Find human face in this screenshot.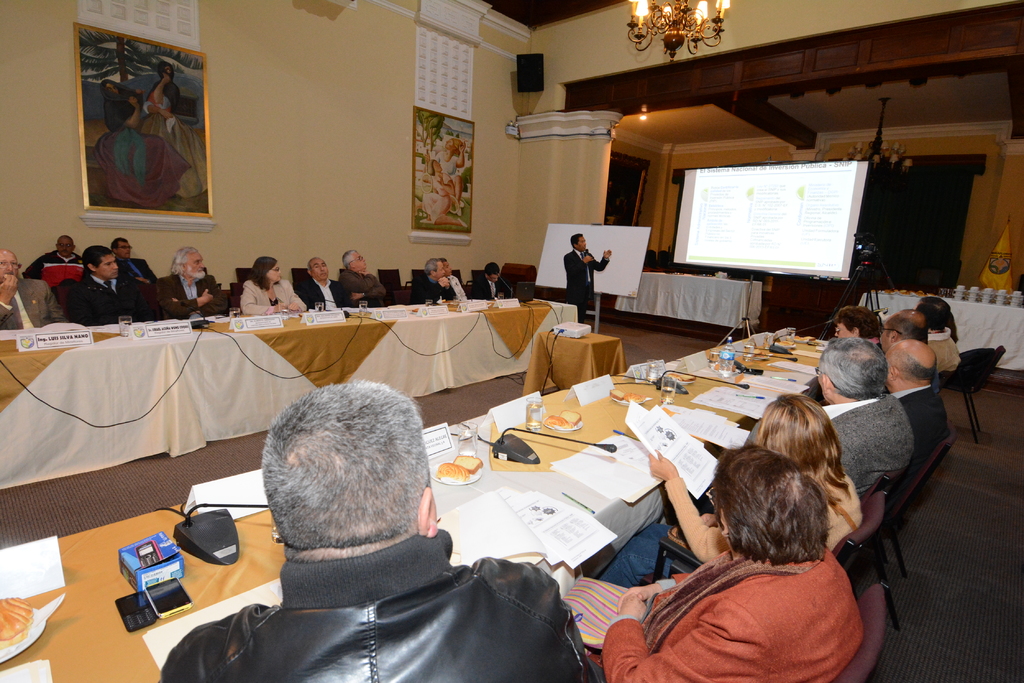
The bounding box for human face is bbox=[264, 262, 284, 287].
